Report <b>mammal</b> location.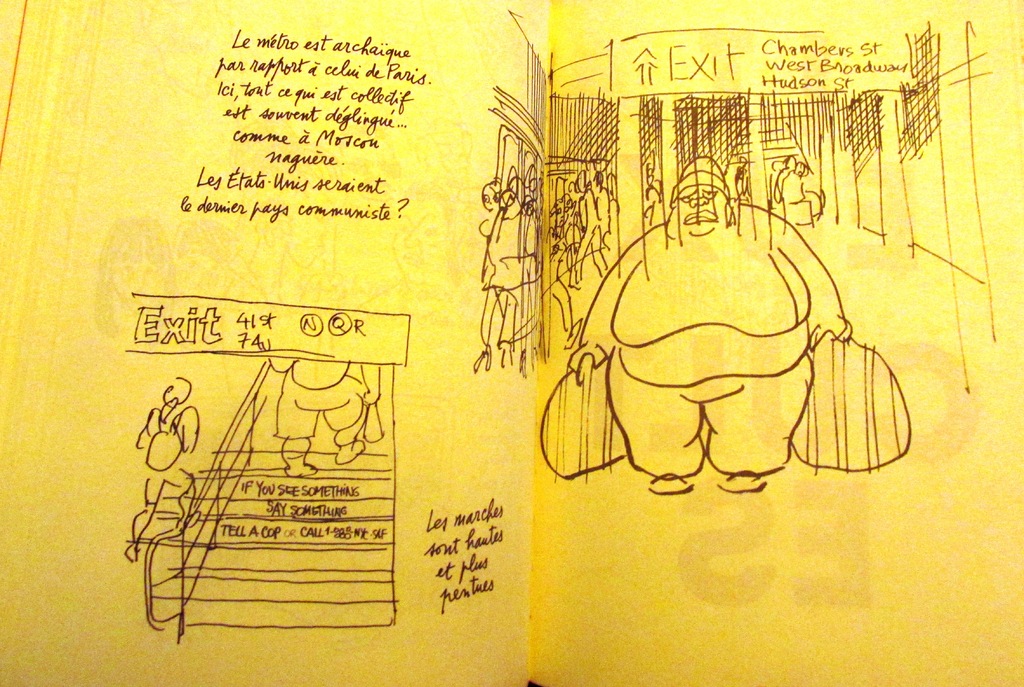
Report: (527, 125, 926, 507).
